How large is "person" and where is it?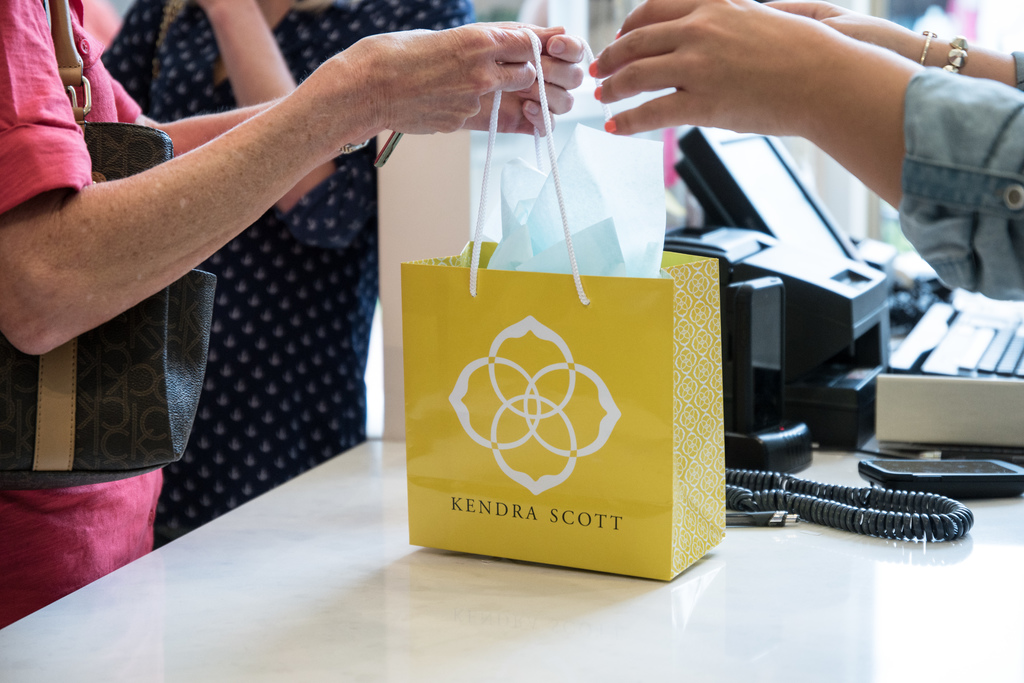
Bounding box: (588,0,1023,299).
